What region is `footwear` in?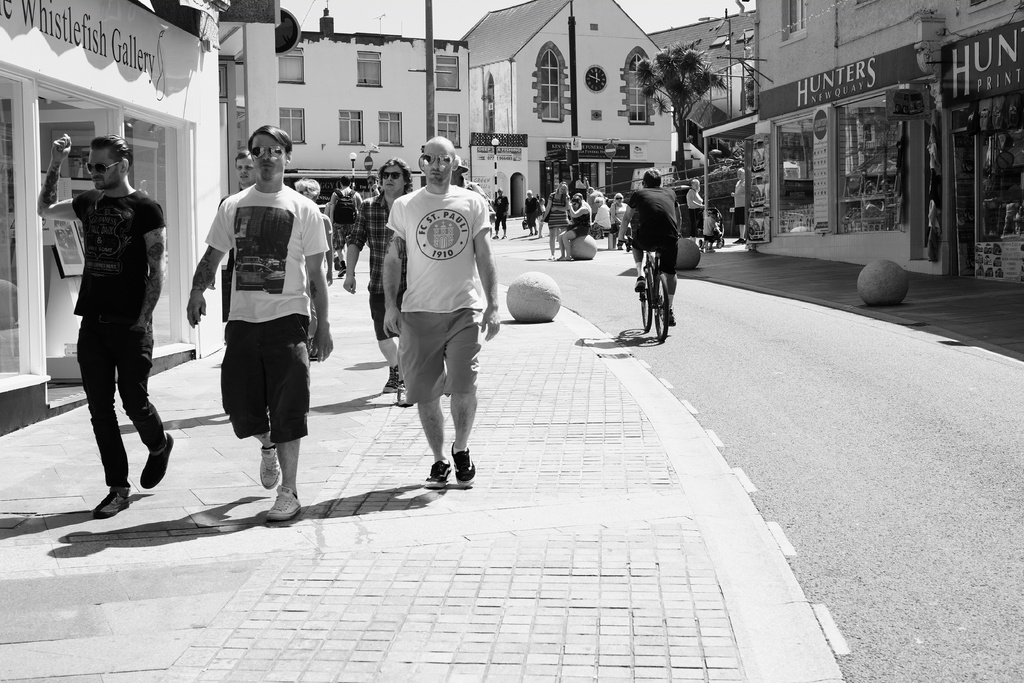
<bbox>536, 231, 538, 236</bbox>.
